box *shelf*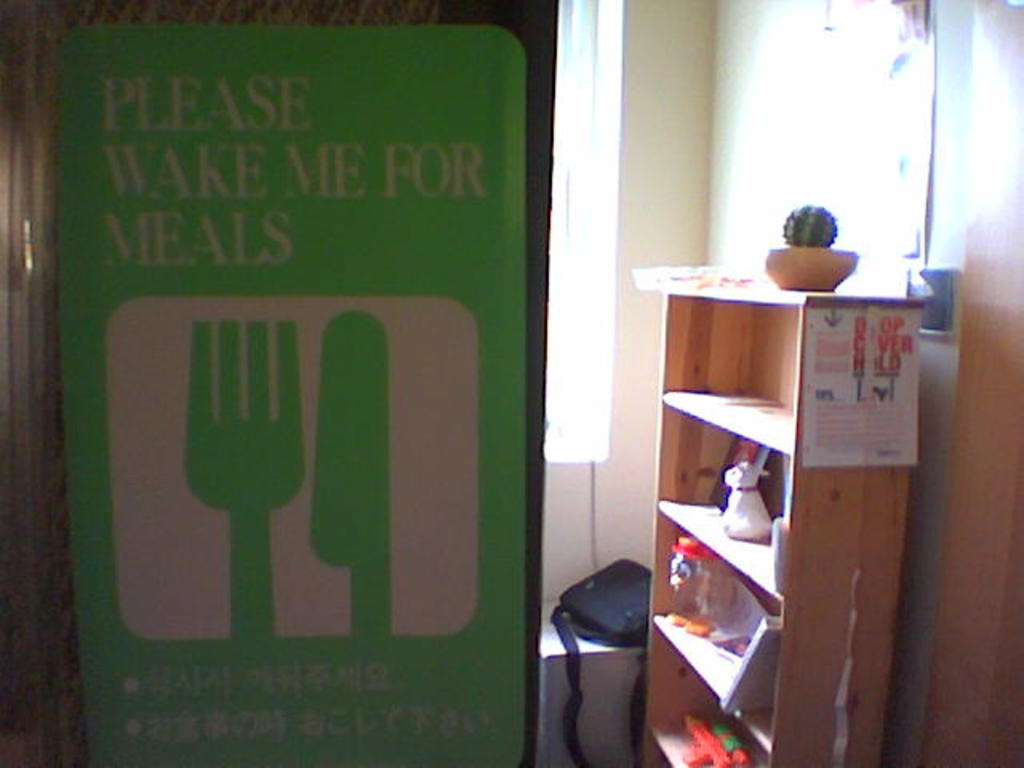
(622, 203, 952, 749)
